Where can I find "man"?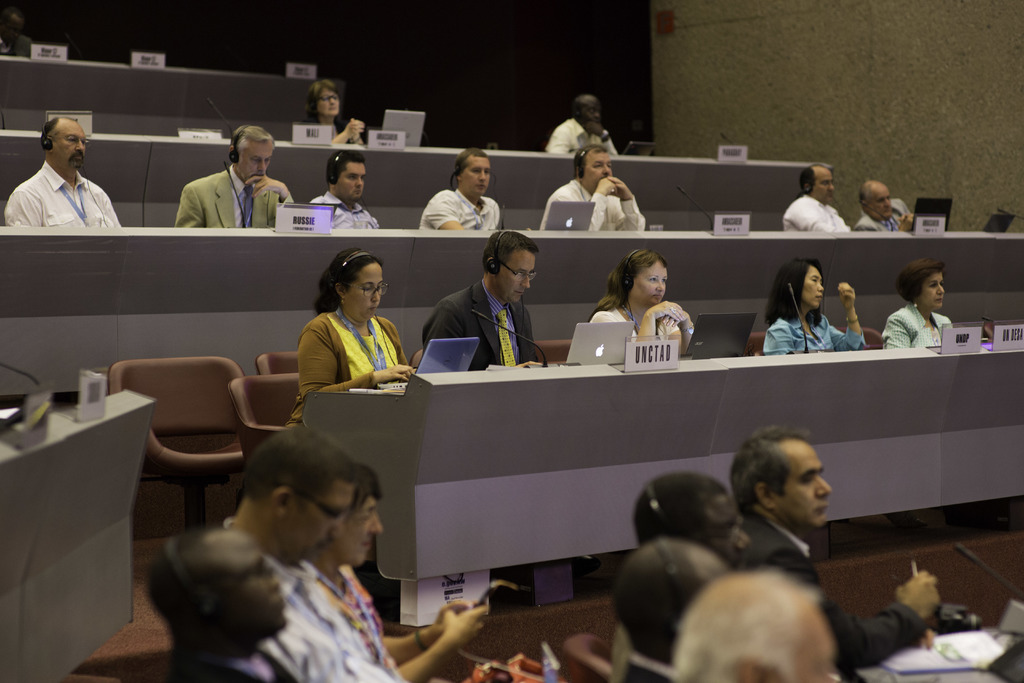
You can find it at l=140, t=526, r=294, b=682.
